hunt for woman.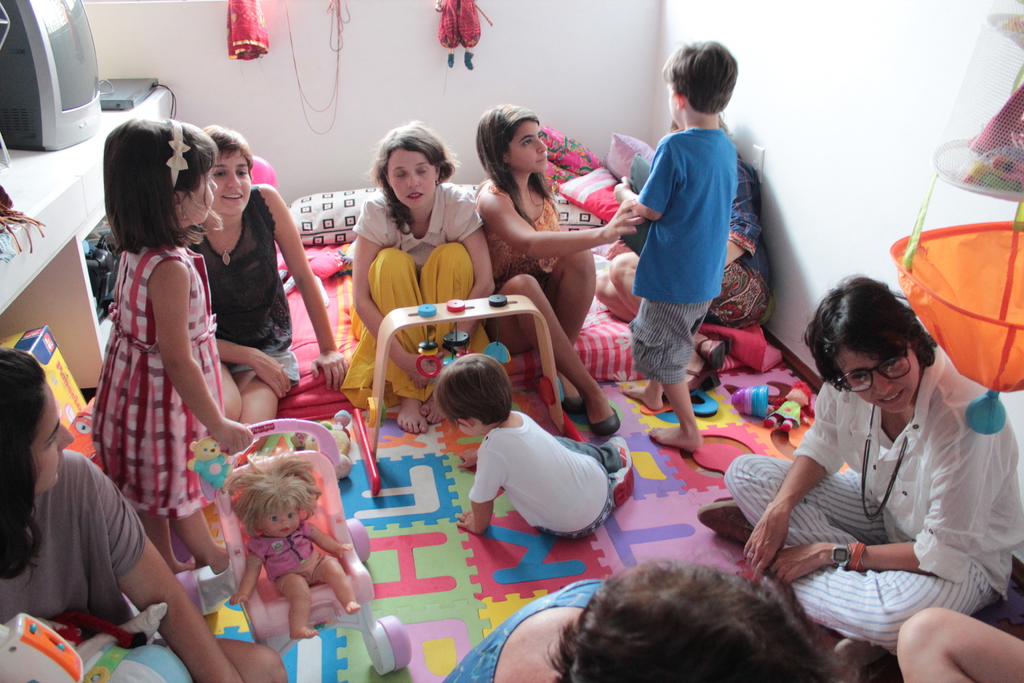
Hunted down at 751 265 1004 667.
